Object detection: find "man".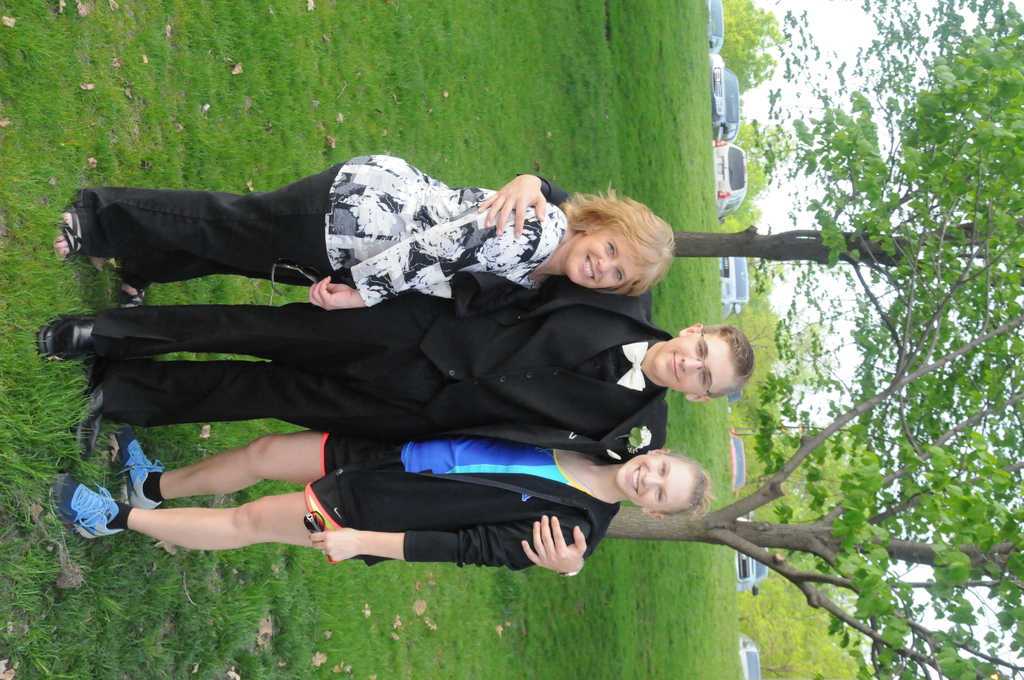
bbox=(72, 168, 734, 619).
